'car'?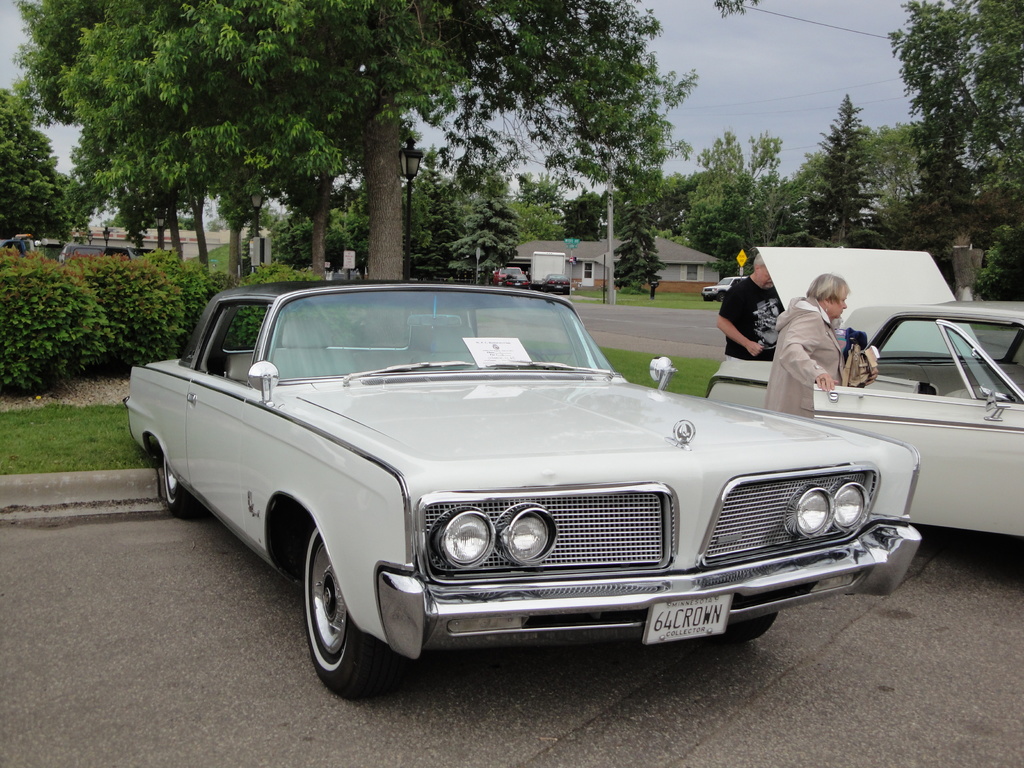
x1=530, y1=273, x2=572, y2=294
